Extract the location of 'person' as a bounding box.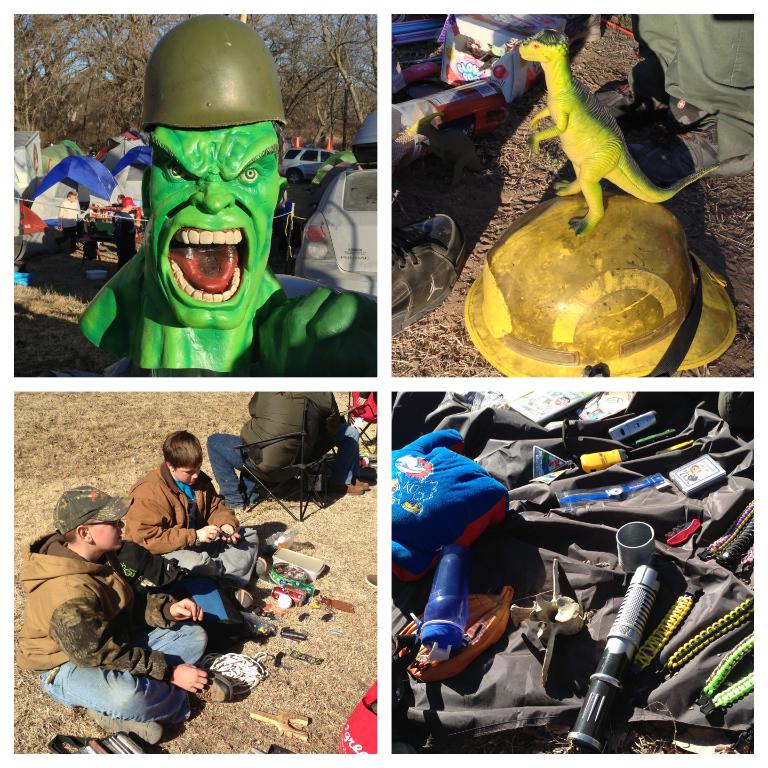
box=[99, 190, 134, 223].
